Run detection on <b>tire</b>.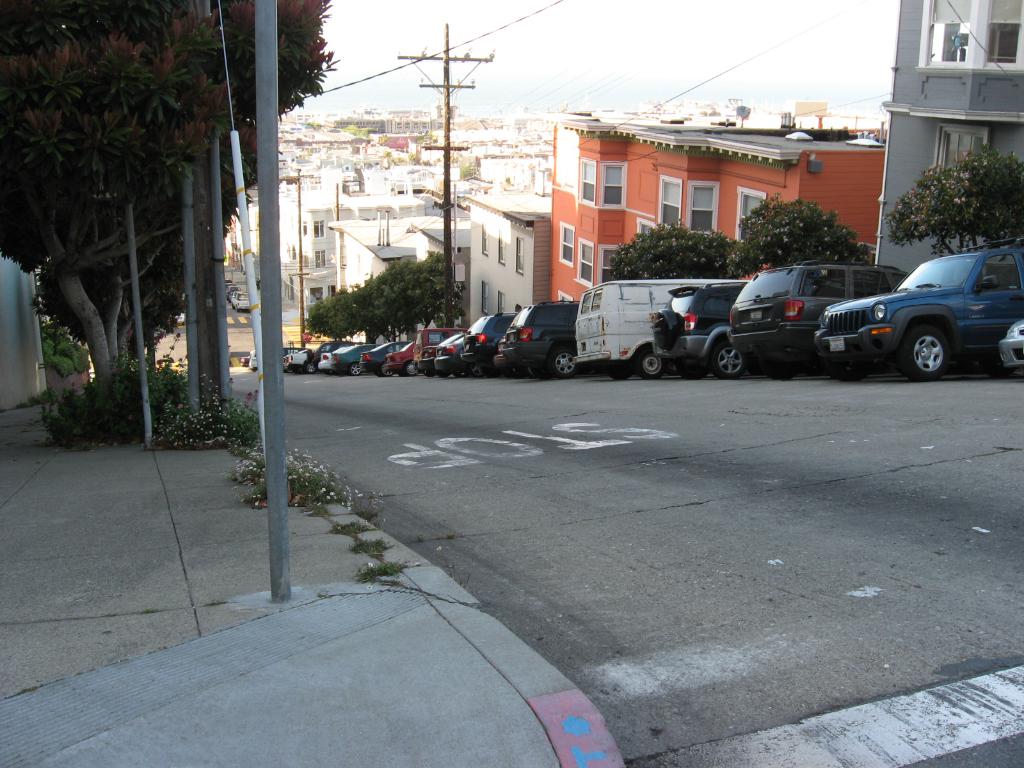
Result: rect(437, 374, 447, 378).
